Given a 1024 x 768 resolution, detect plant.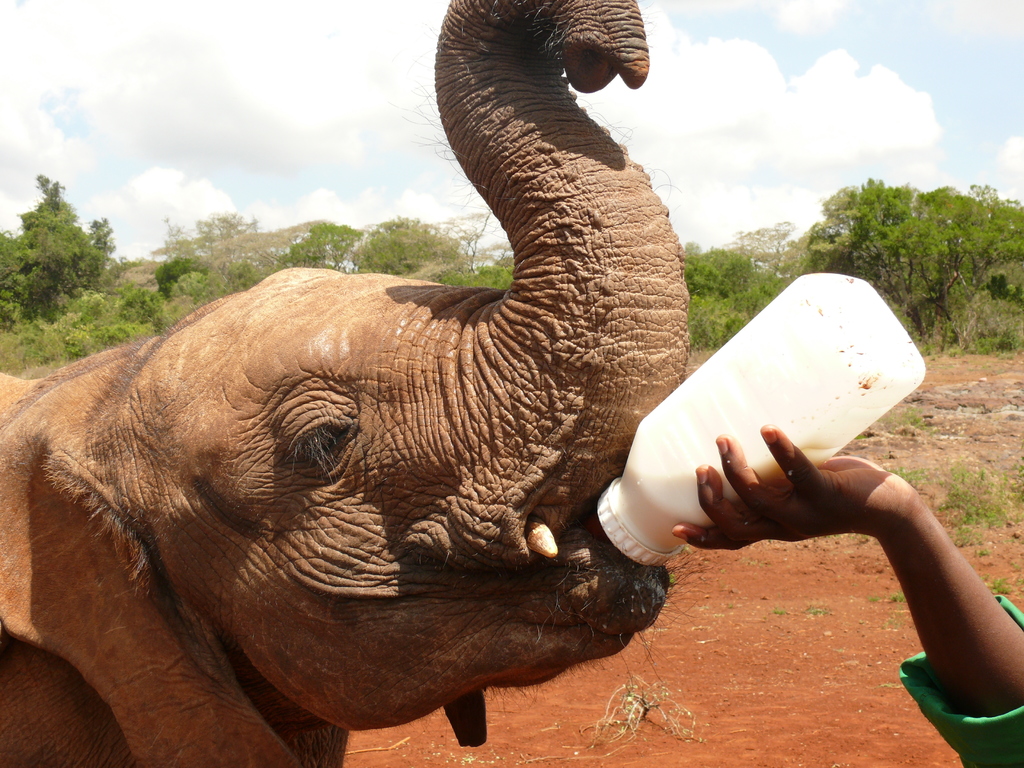
{"x1": 675, "y1": 284, "x2": 745, "y2": 353}.
